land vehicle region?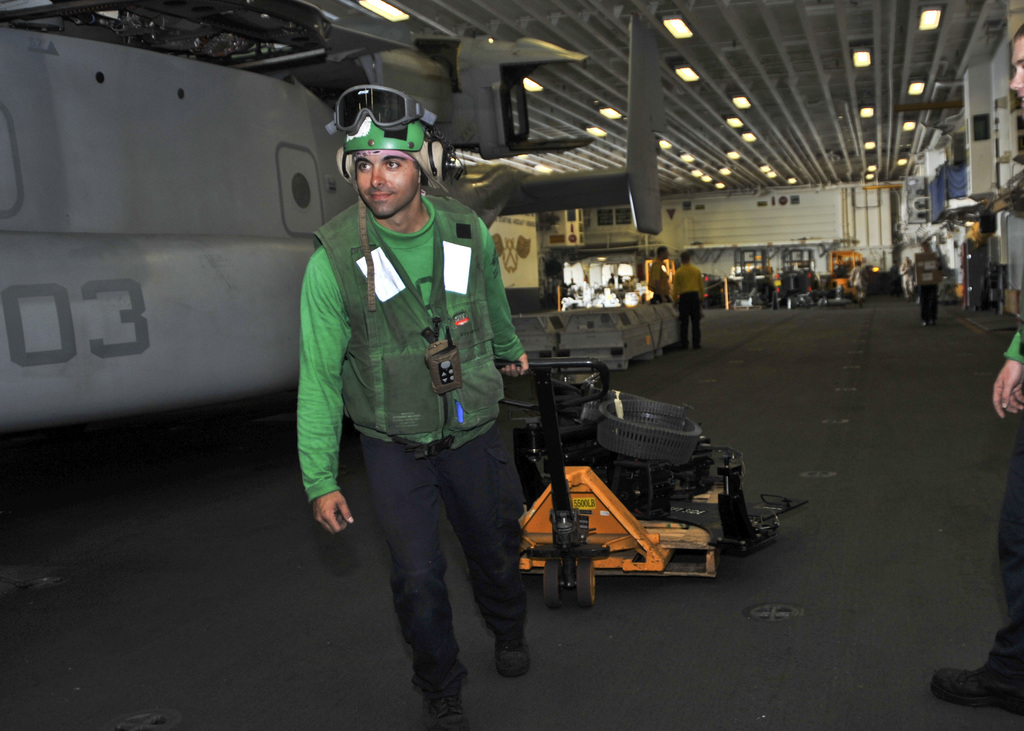
[x1=728, y1=249, x2=771, y2=309]
